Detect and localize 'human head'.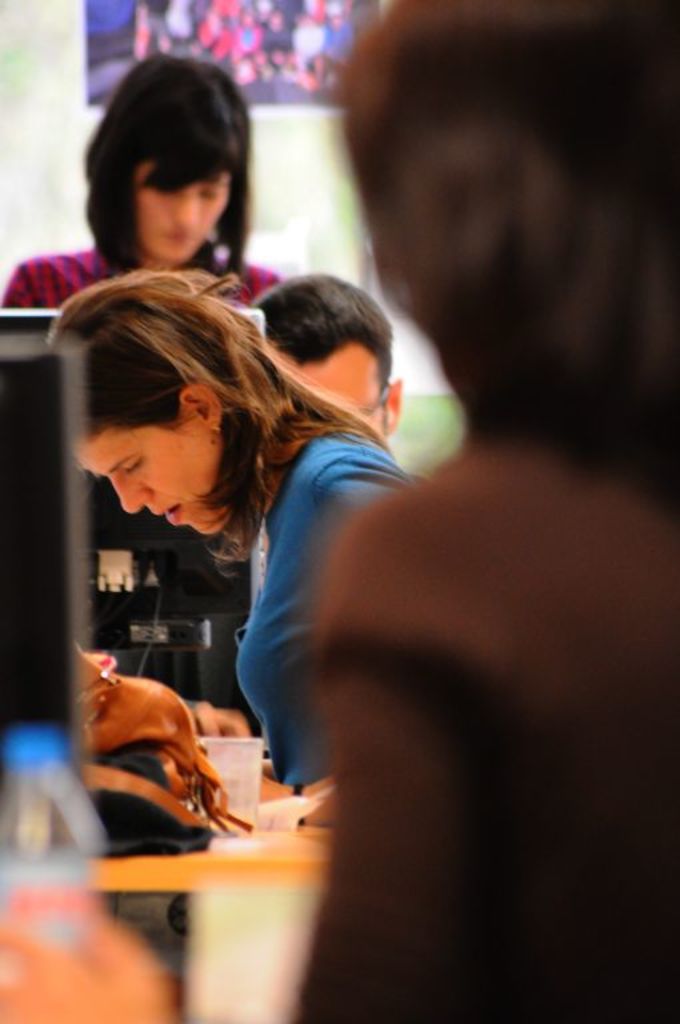
Localized at <box>48,285,271,540</box>.
